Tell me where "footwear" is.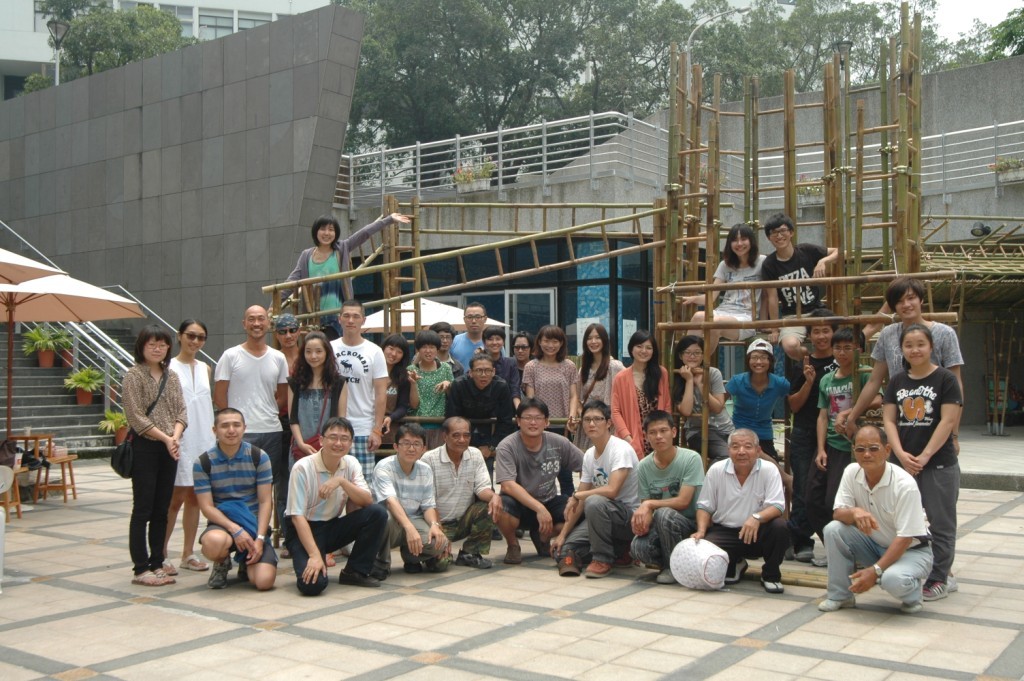
"footwear" is at locate(557, 559, 575, 576).
